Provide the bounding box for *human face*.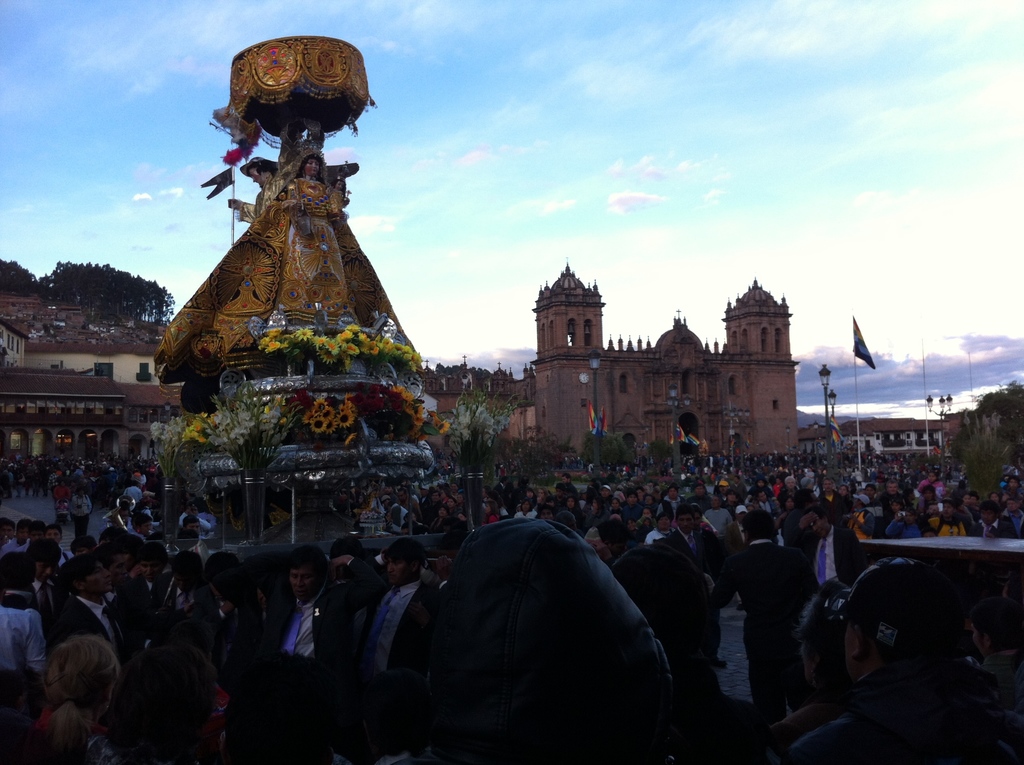
box(289, 563, 320, 602).
